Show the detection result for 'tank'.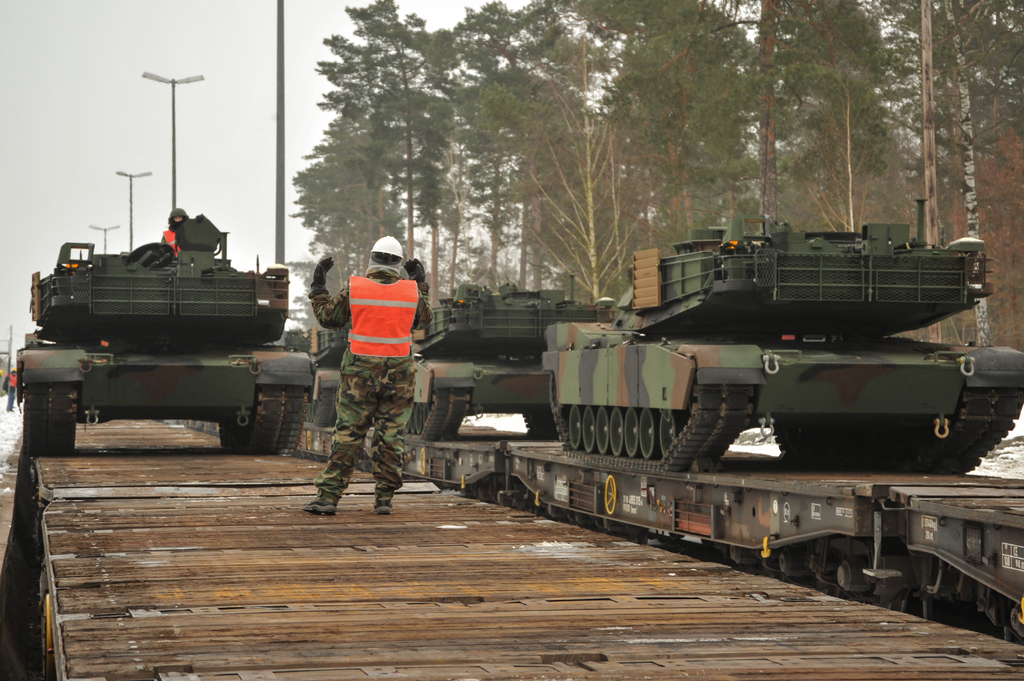
[540, 195, 1023, 479].
